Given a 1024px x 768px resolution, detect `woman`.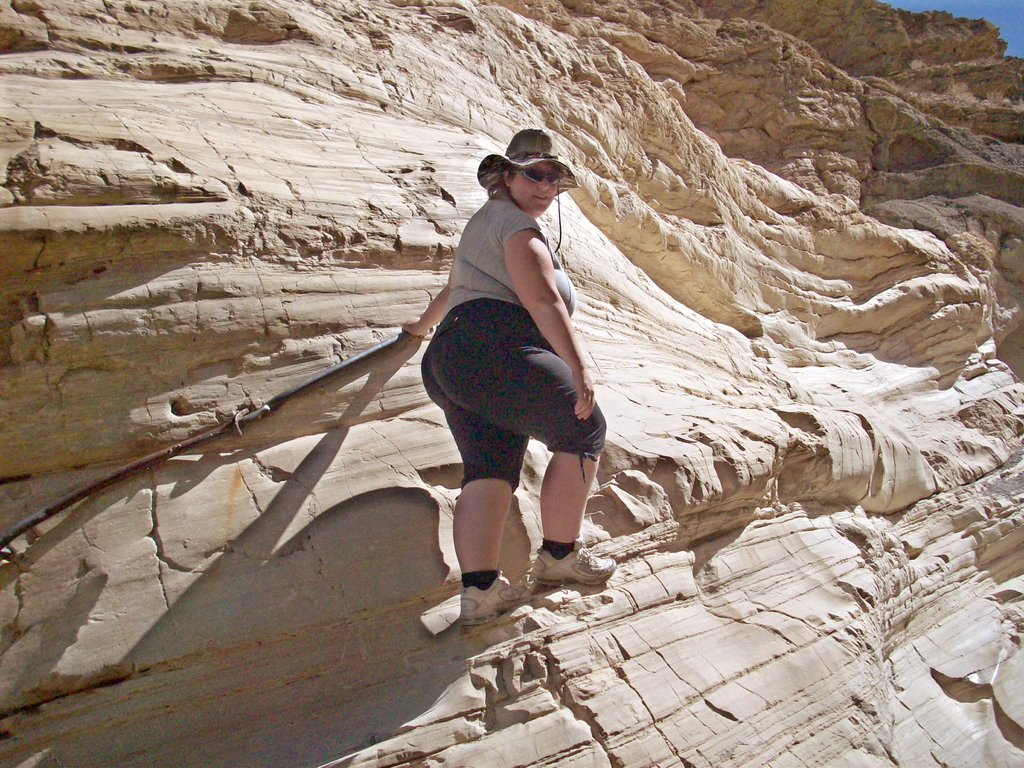
left=388, top=102, right=616, bottom=650.
